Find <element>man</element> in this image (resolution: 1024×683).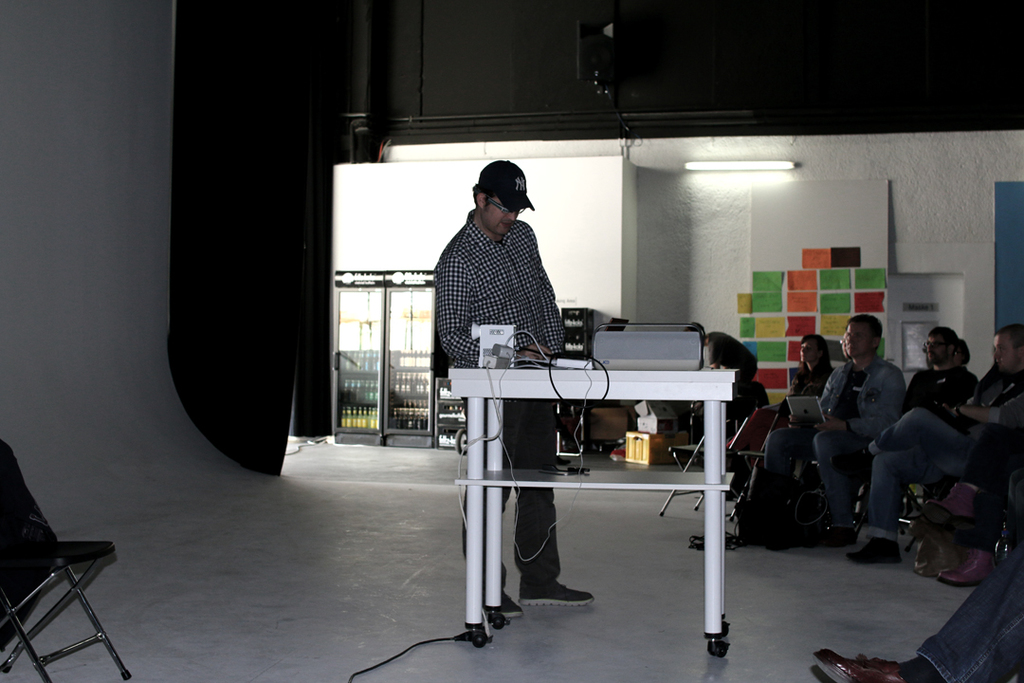
locate(425, 155, 594, 560).
